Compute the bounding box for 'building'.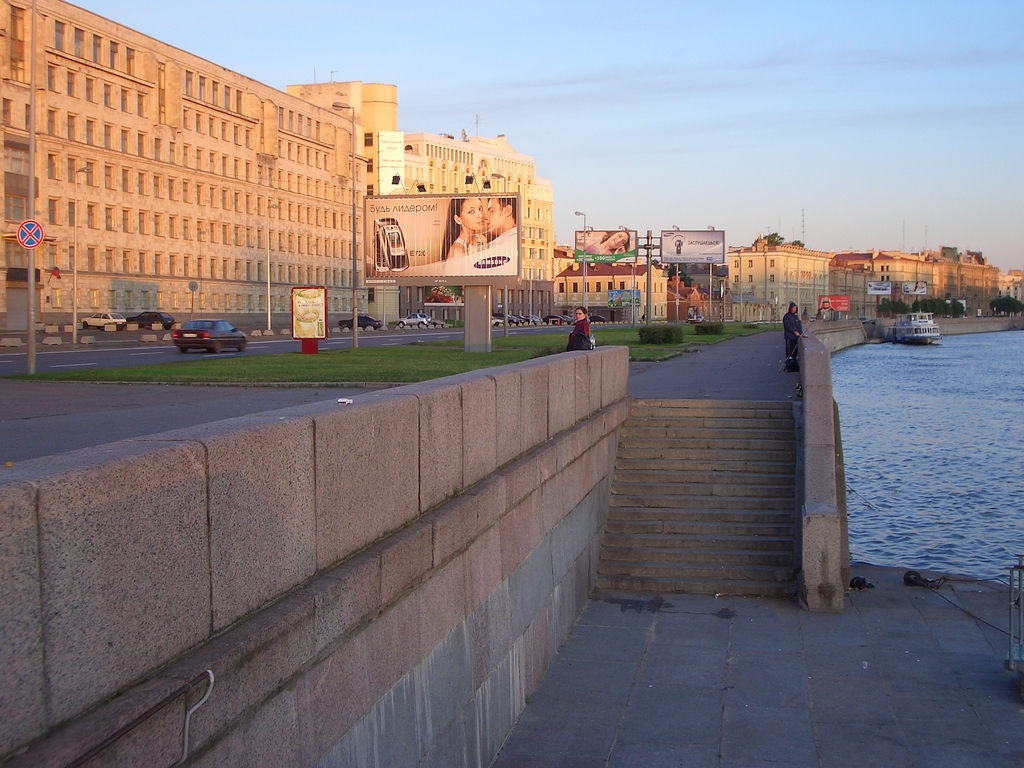
detection(284, 67, 401, 324).
